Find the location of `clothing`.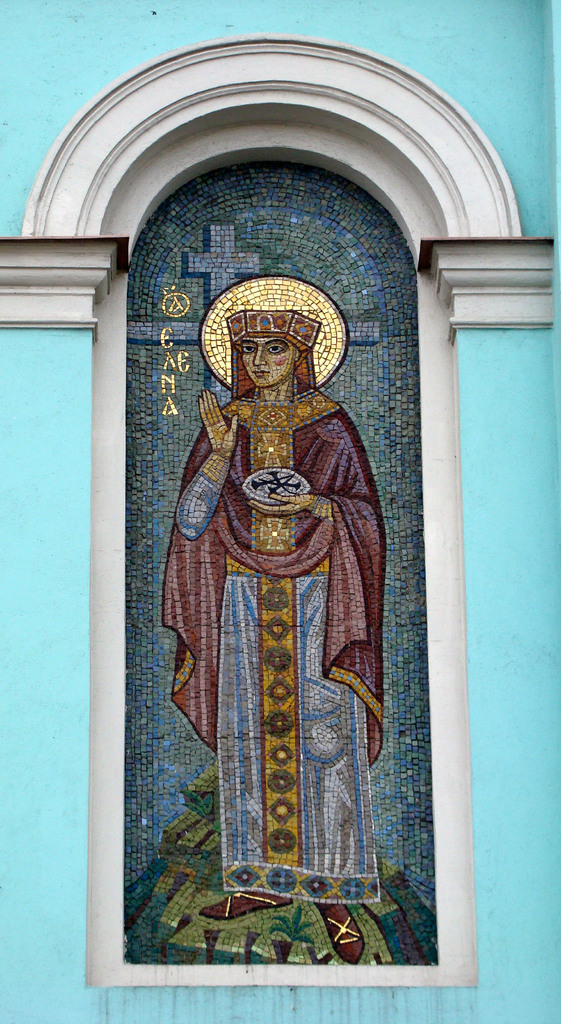
Location: l=159, t=308, r=387, b=904.
